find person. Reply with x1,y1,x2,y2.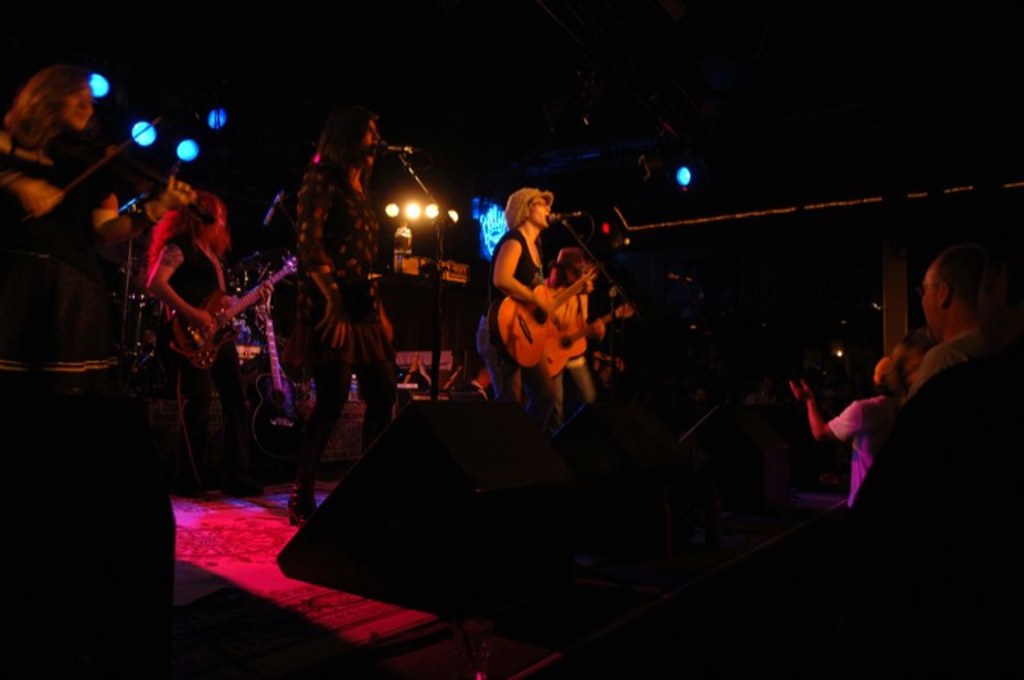
538,241,602,407.
